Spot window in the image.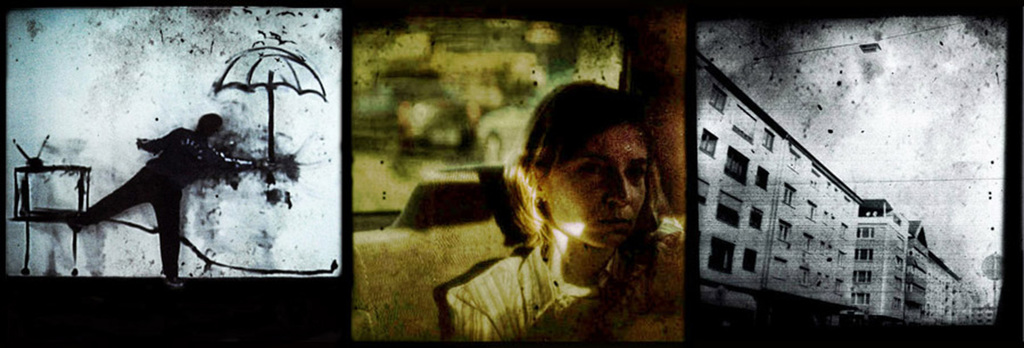
window found at bbox(732, 104, 757, 139).
